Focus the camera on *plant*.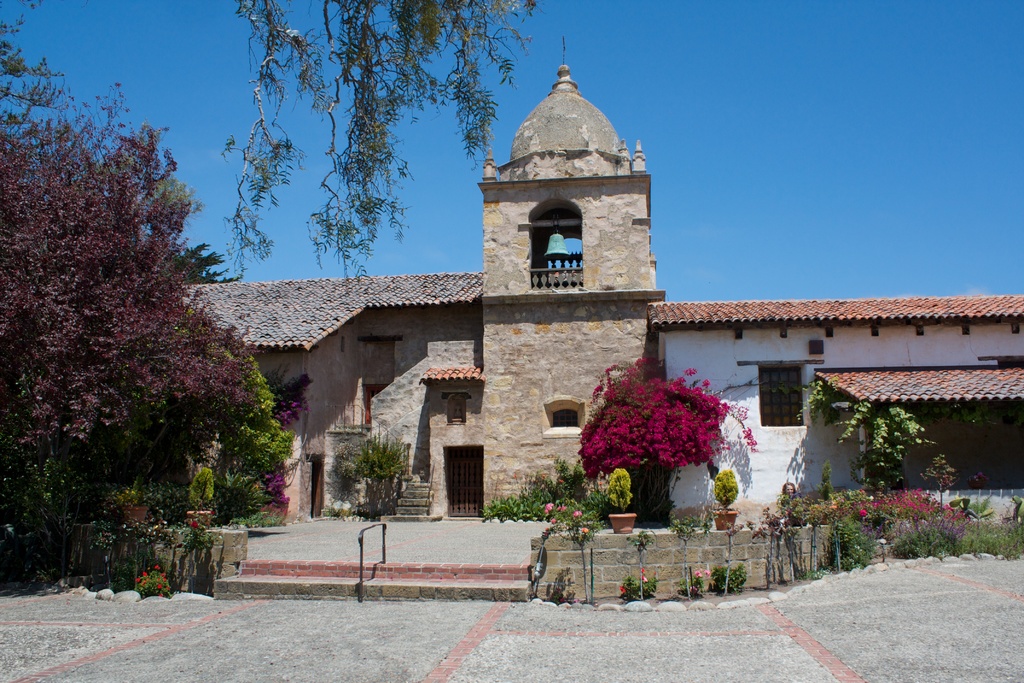
Focus region: detection(331, 425, 415, 515).
